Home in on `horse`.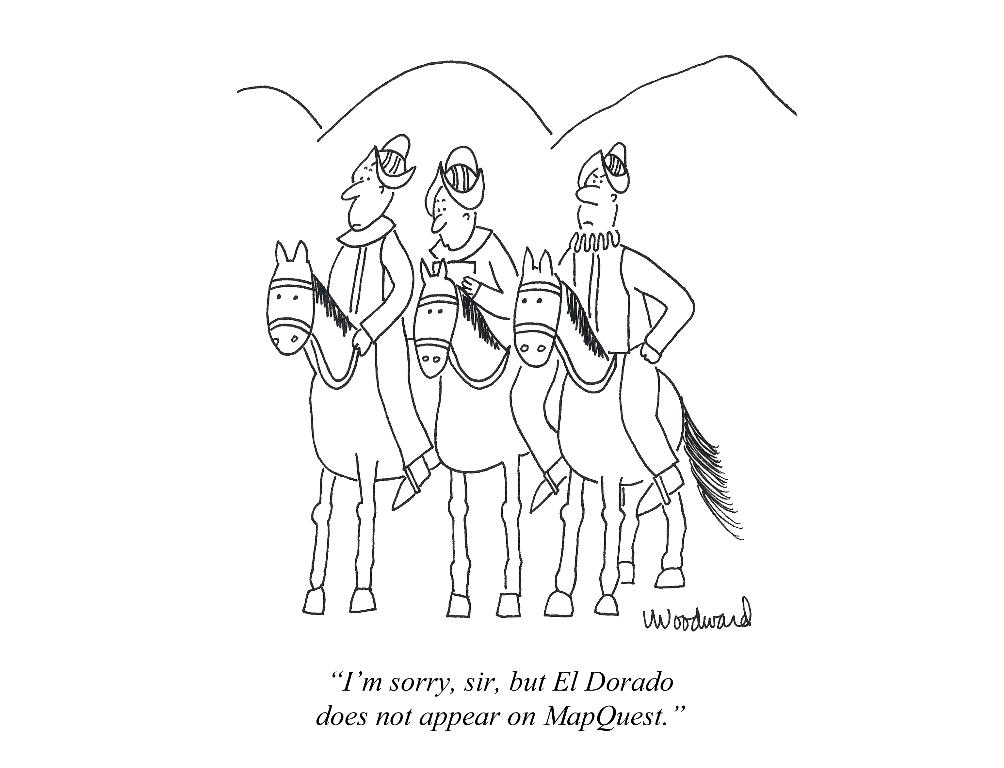
Homed in at 509, 244, 745, 619.
